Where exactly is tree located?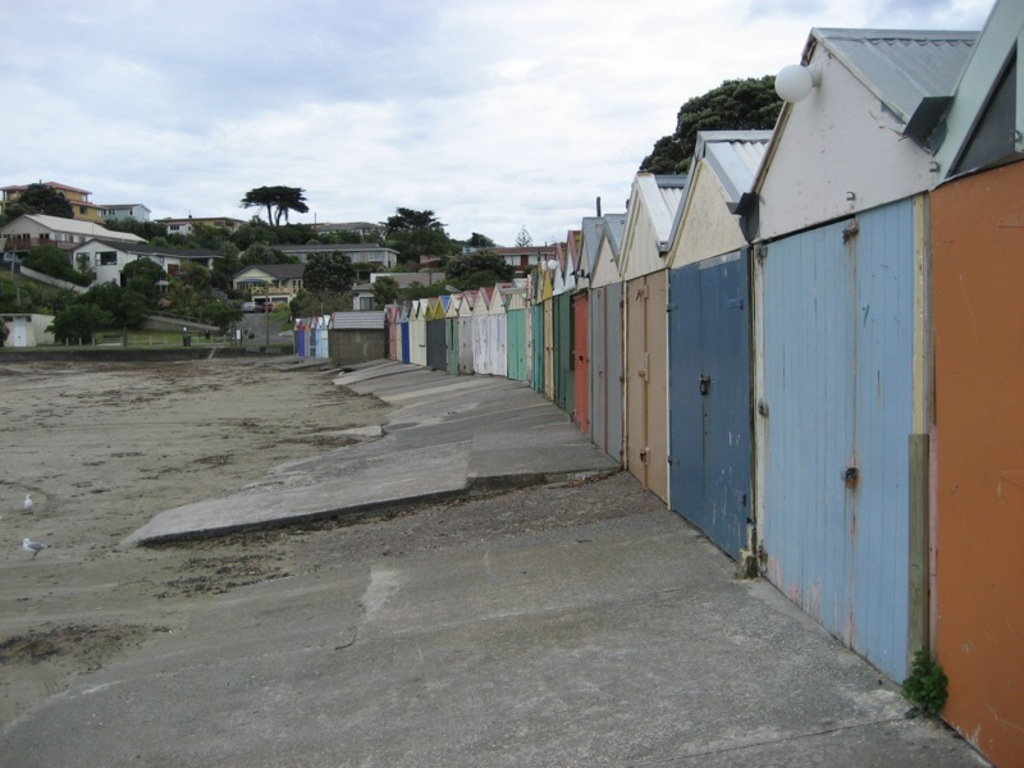
Its bounding box is [512,221,541,279].
